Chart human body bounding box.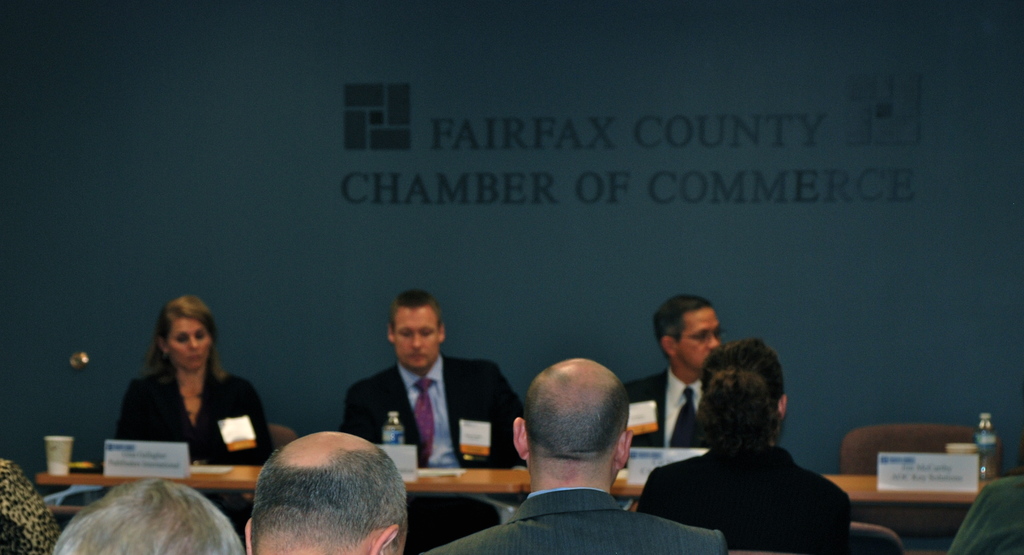
Charted: [112, 290, 275, 540].
